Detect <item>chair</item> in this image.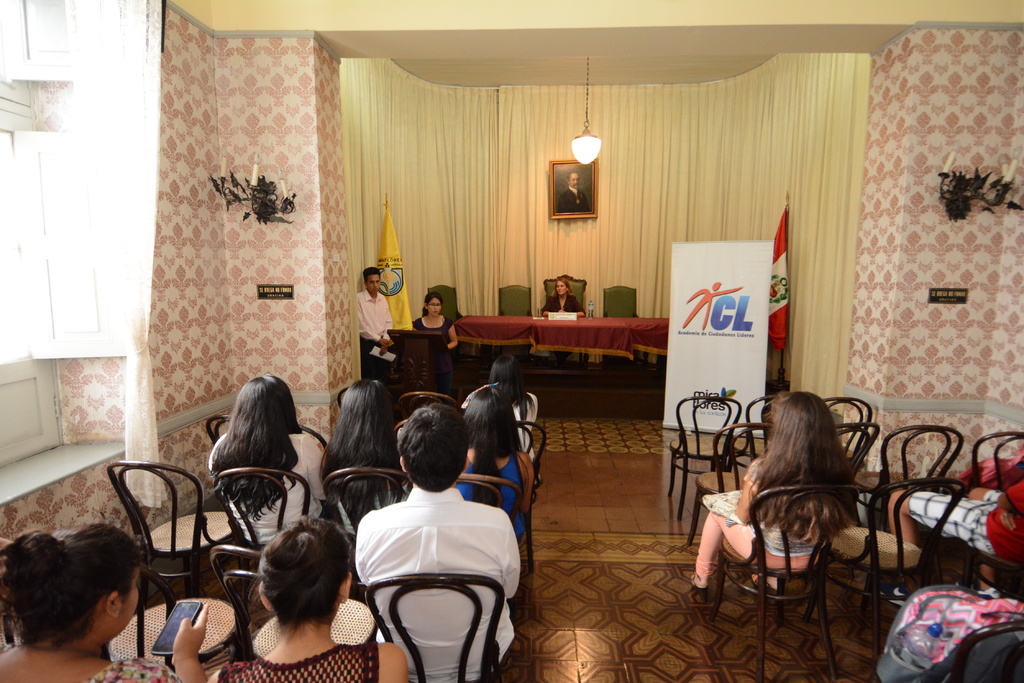
Detection: <bbox>511, 420, 545, 506</bbox>.
